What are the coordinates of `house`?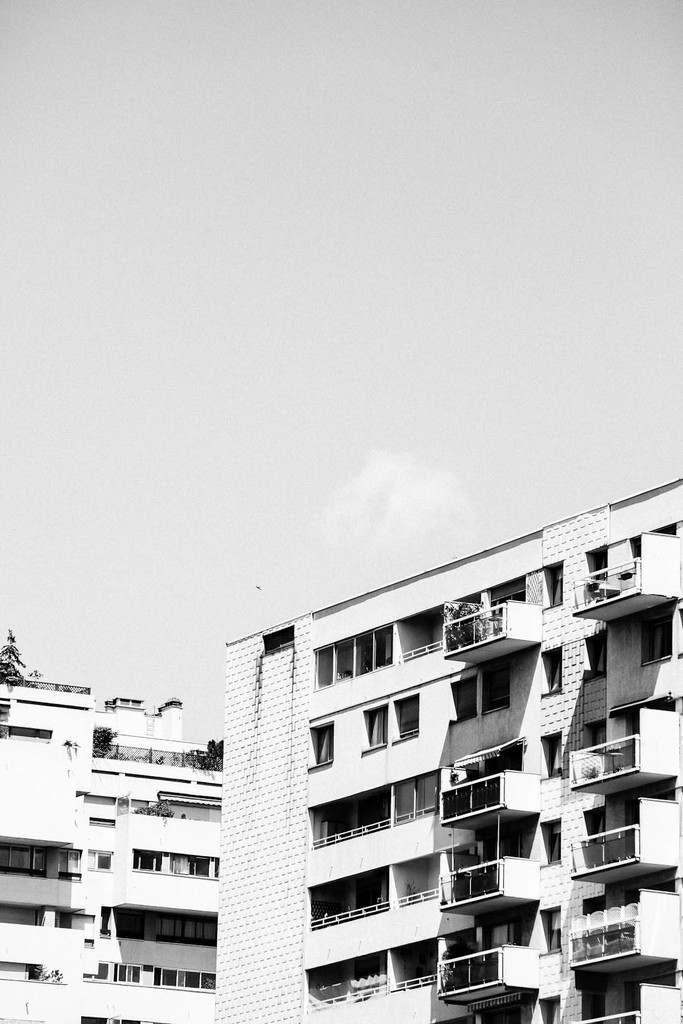
(left=145, top=442, right=682, bottom=1004).
